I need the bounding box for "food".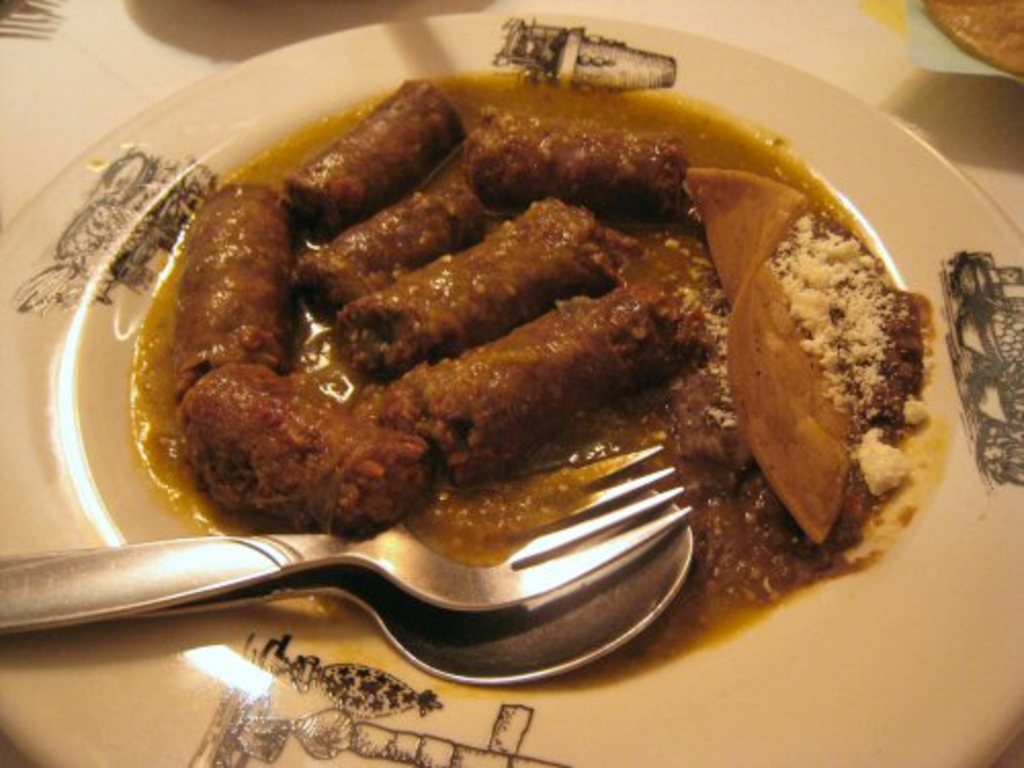
Here it is: [924, 0, 1022, 76].
